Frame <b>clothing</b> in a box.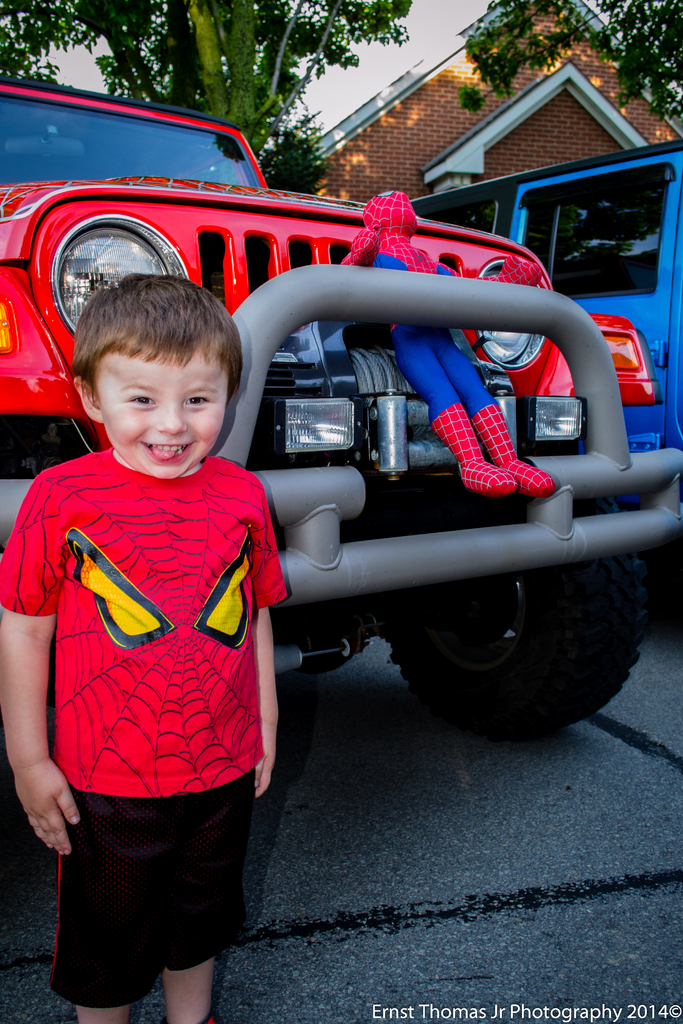
{"left": 17, "top": 396, "right": 264, "bottom": 929}.
